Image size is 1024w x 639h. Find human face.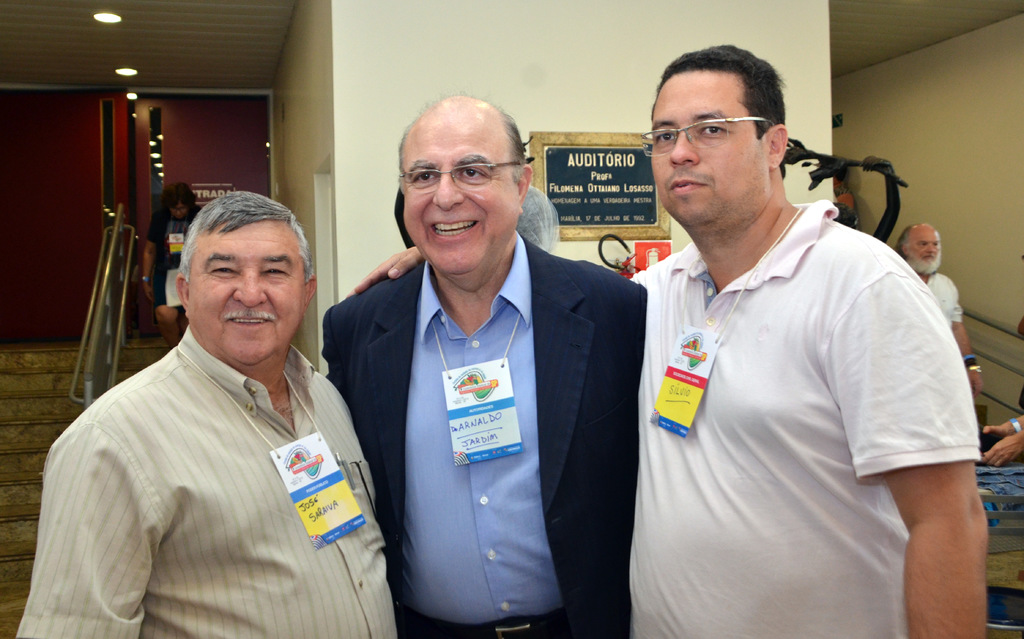
648 71 775 226.
